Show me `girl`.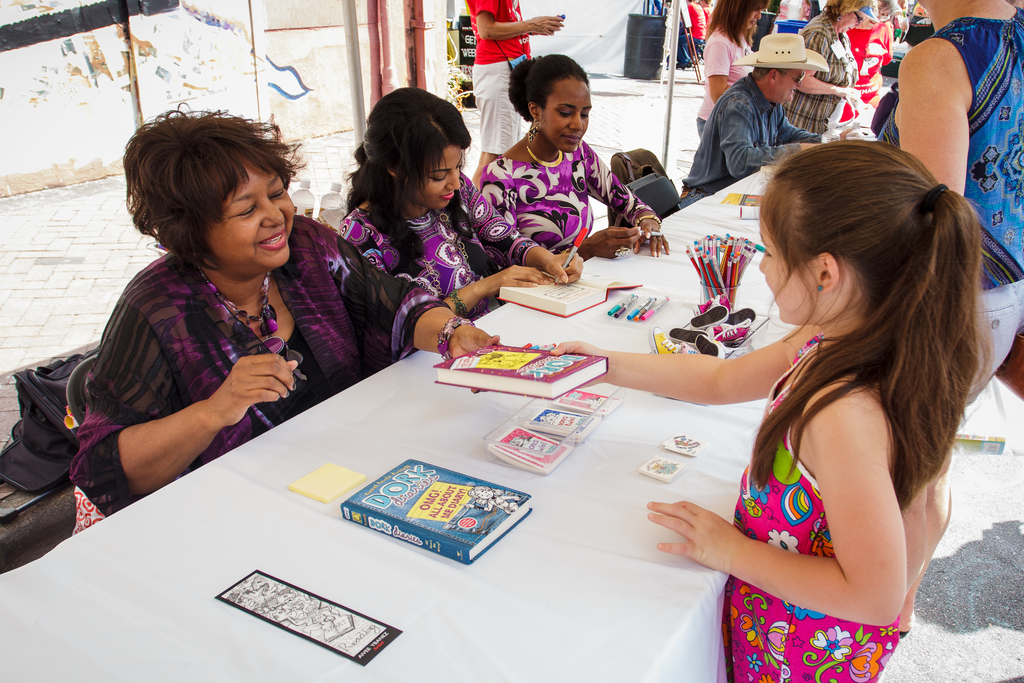
`girl` is here: <box>548,136,995,682</box>.
